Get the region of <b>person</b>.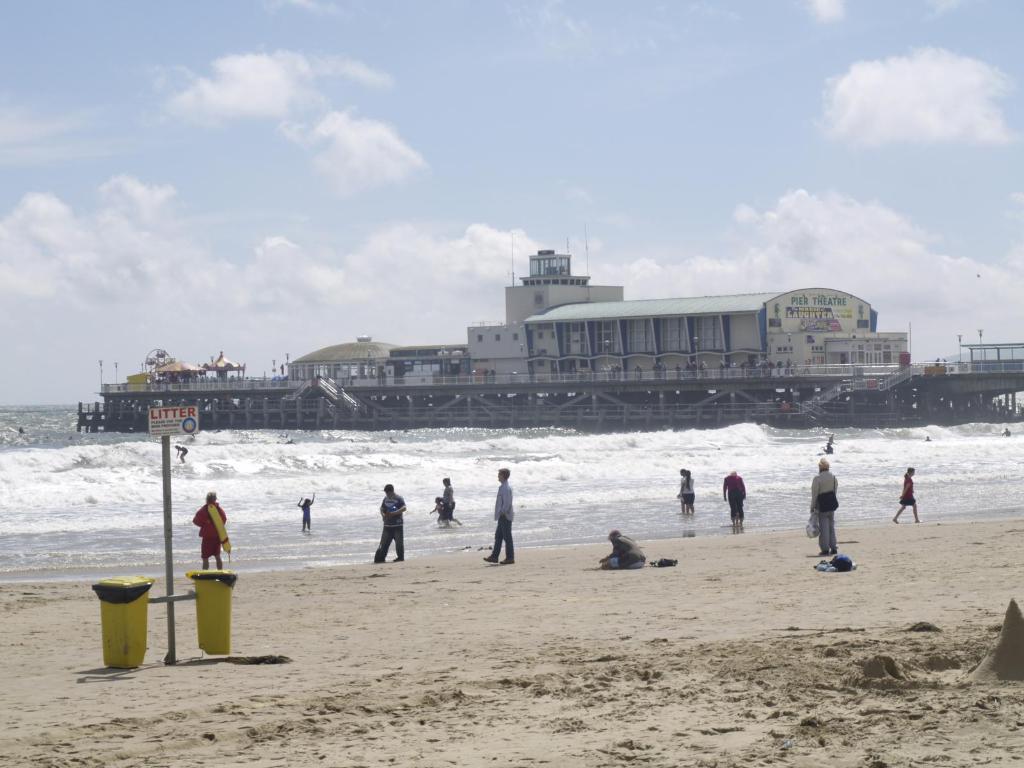
detection(431, 497, 448, 527).
